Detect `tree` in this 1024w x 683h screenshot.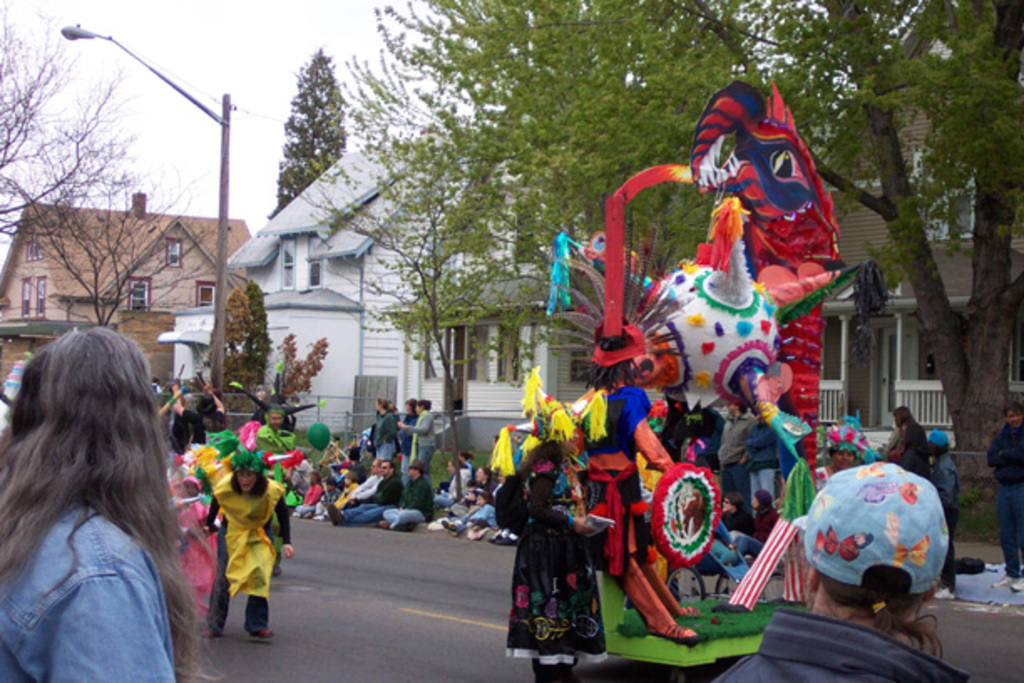
Detection: box(256, 42, 355, 226).
